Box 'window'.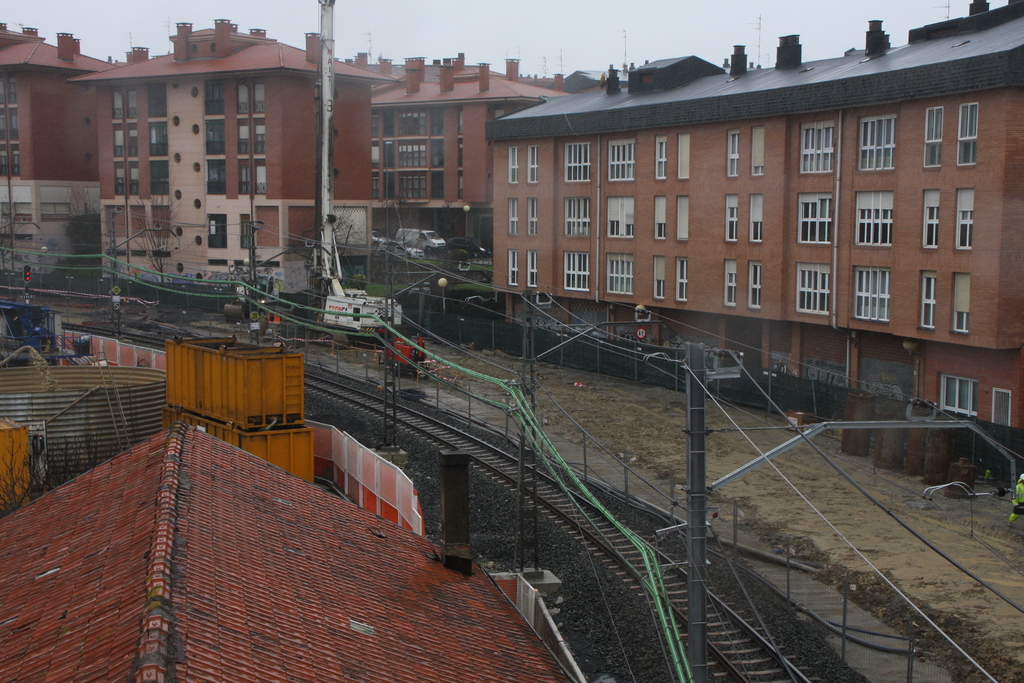
[748,195,764,247].
